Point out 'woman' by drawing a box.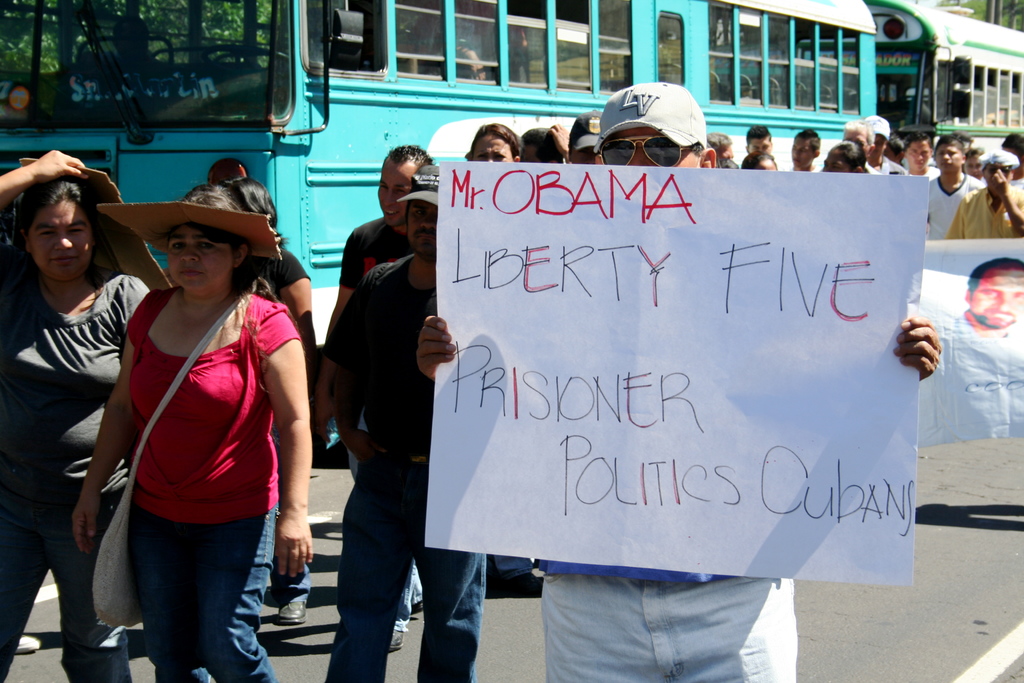
box(0, 151, 150, 682).
